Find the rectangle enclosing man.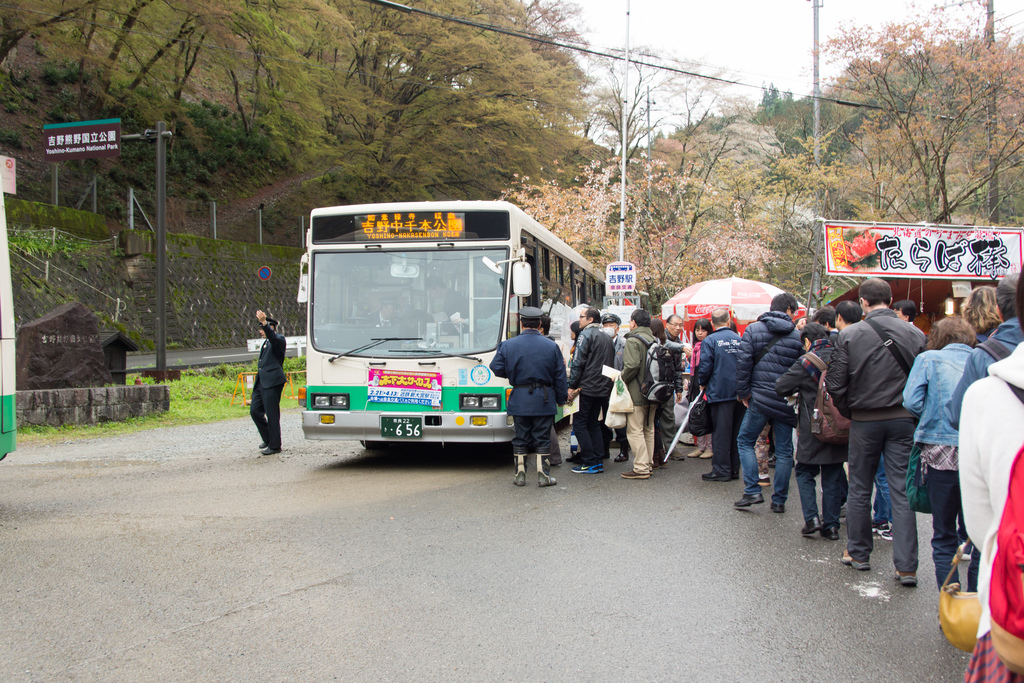
x1=667 y1=306 x2=692 y2=342.
